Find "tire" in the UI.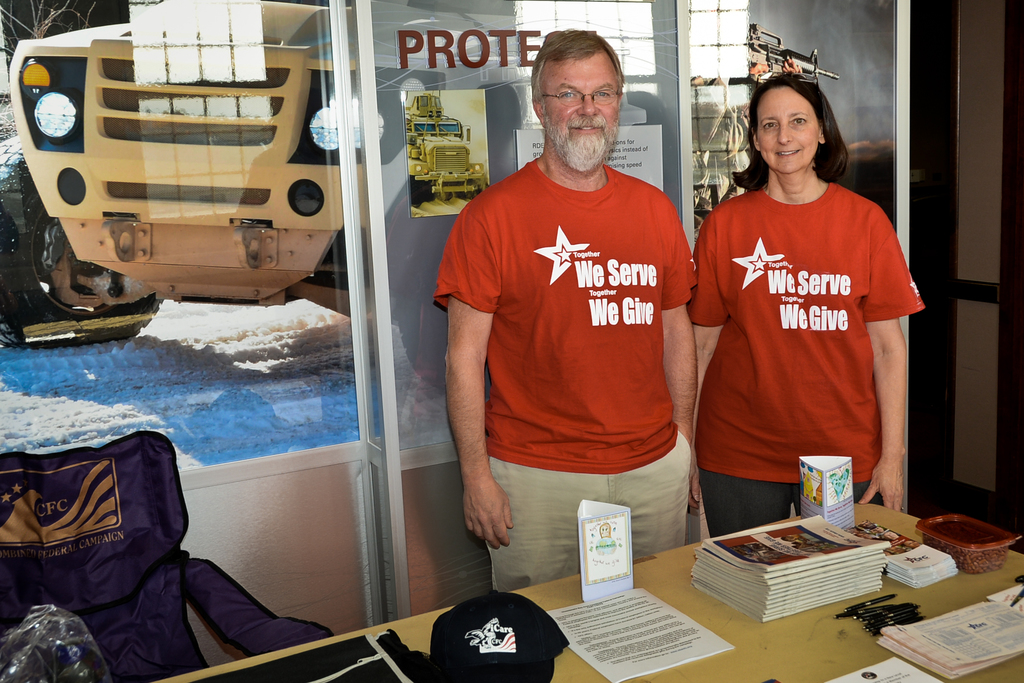
UI element at 407/176/428/211.
